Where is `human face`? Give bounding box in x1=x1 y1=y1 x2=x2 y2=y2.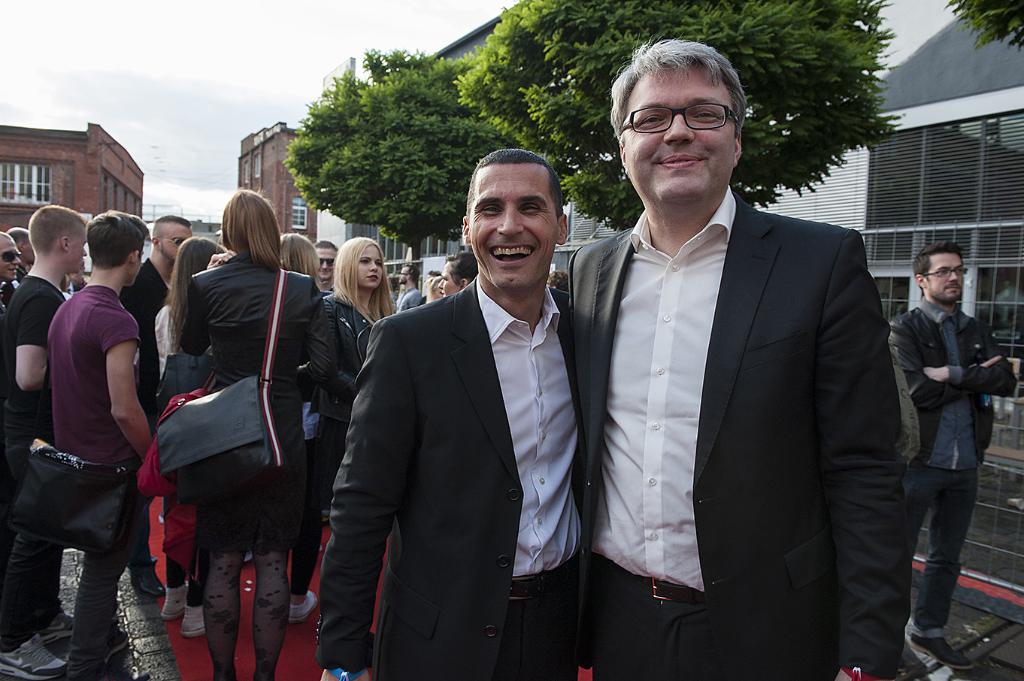
x1=358 y1=241 x2=384 y2=290.
